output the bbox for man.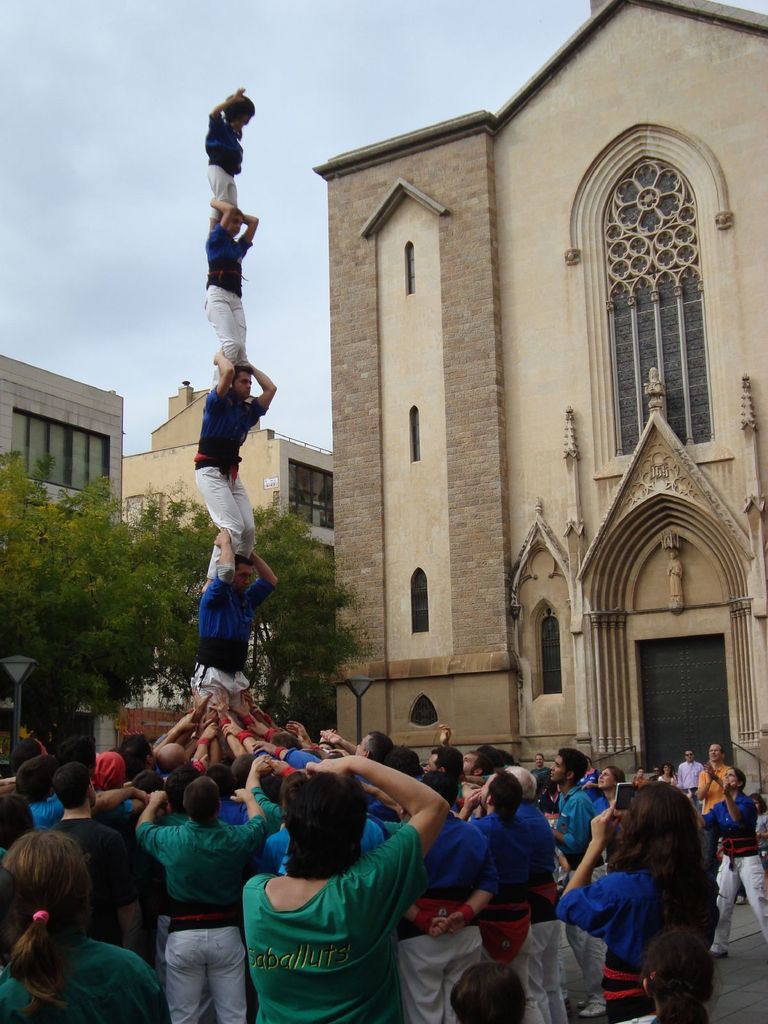
bbox=(543, 744, 604, 1015).
